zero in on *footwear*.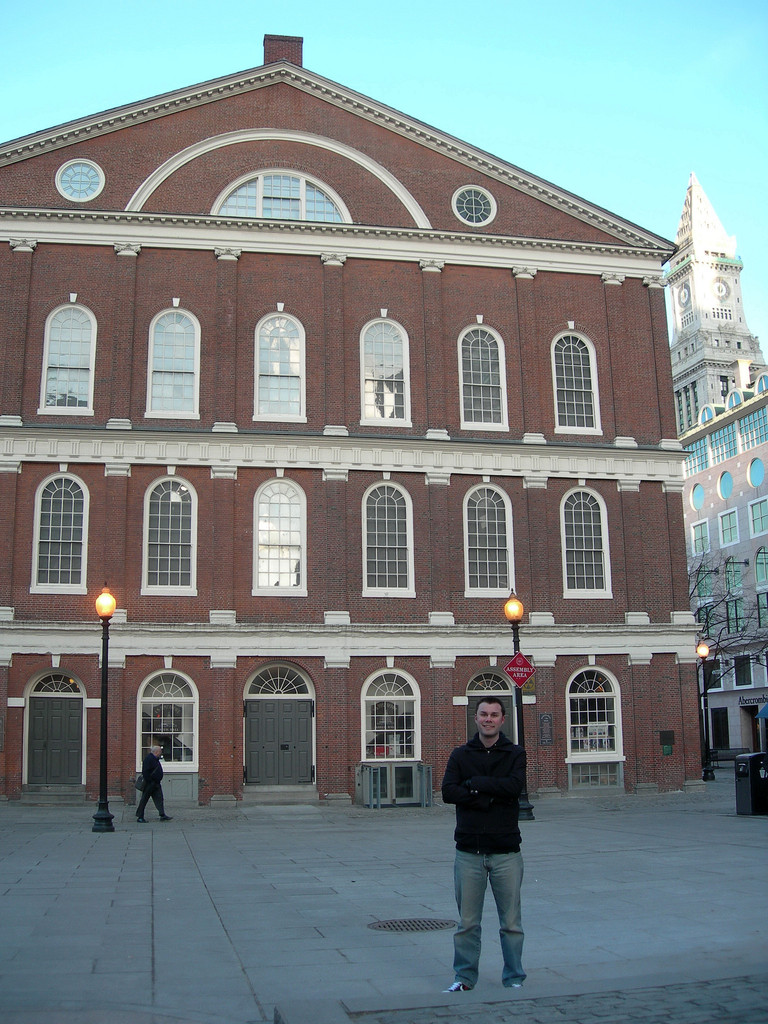
Zeroed in: [161, 817, 172, 822].
